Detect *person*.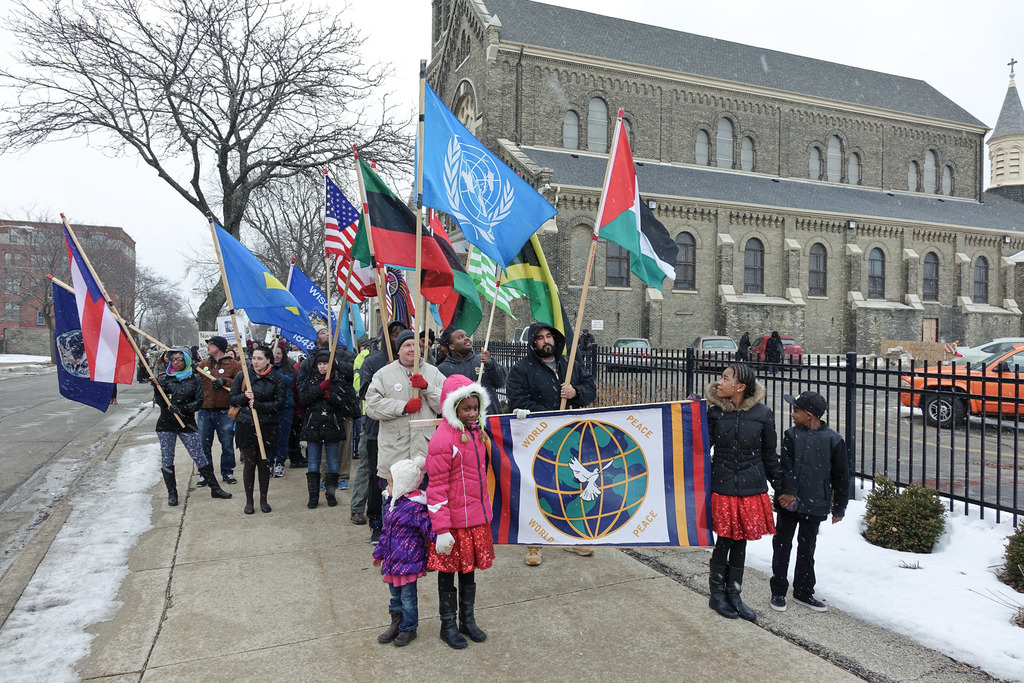
Detected at [x1=769, y1=390, x2=863, y2=614].
